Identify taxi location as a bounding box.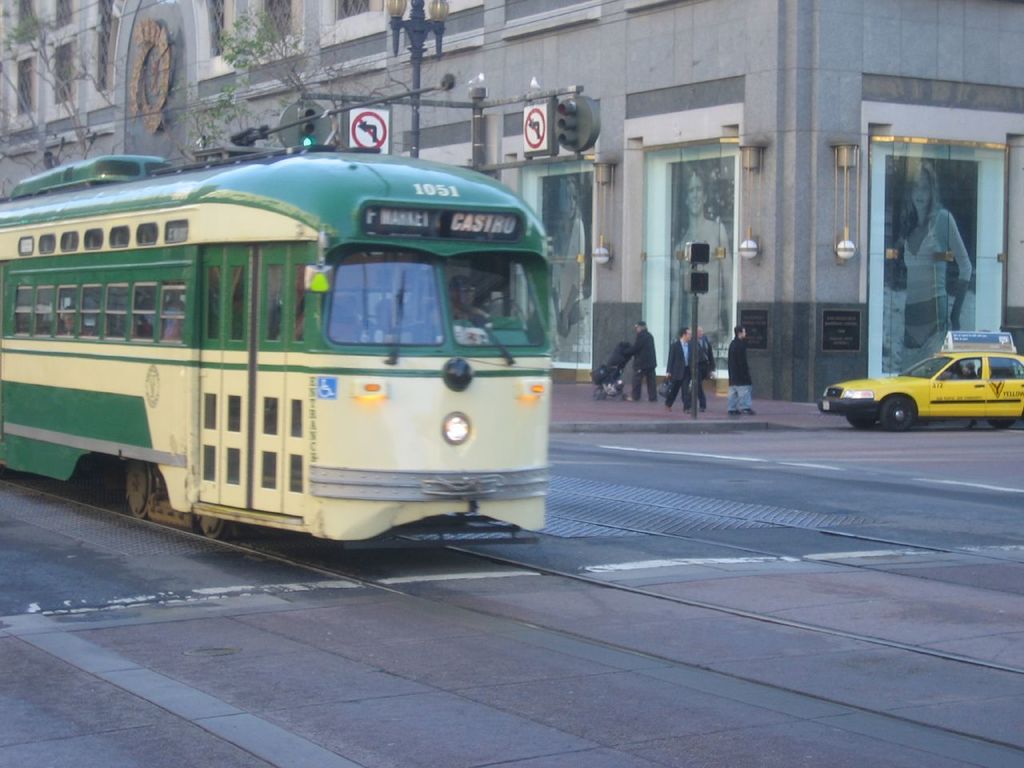
l=822, t=325, r=1015, b=426.
